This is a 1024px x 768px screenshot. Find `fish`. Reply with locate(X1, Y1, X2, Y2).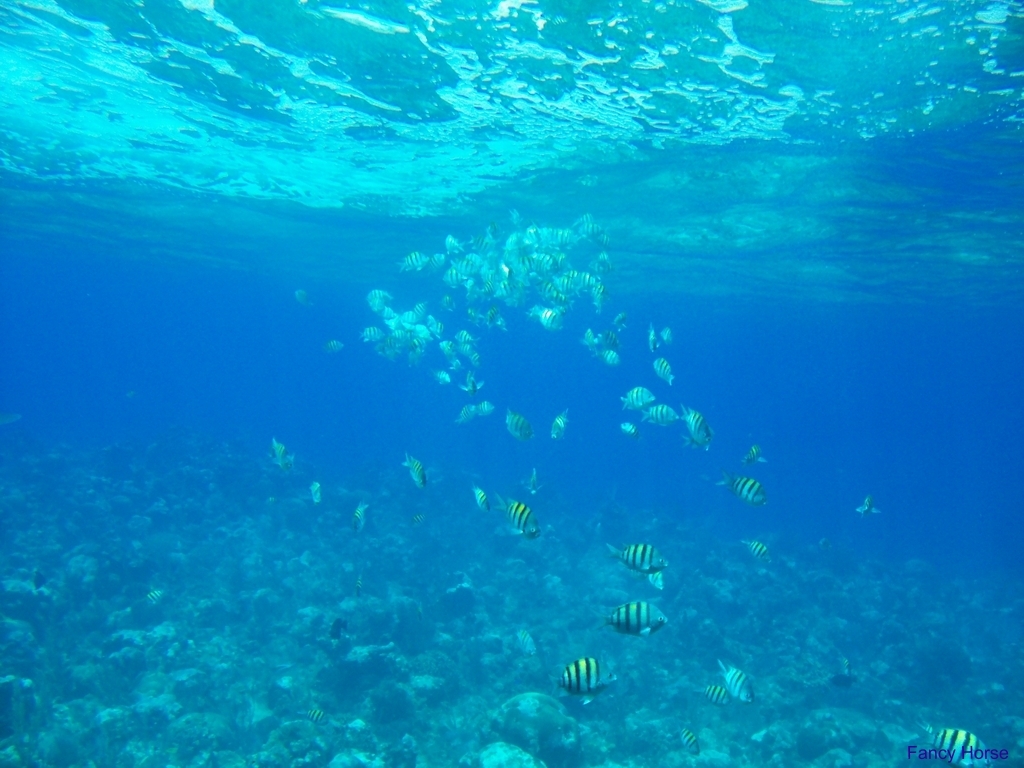
locate(401, 453, 428, 491).
